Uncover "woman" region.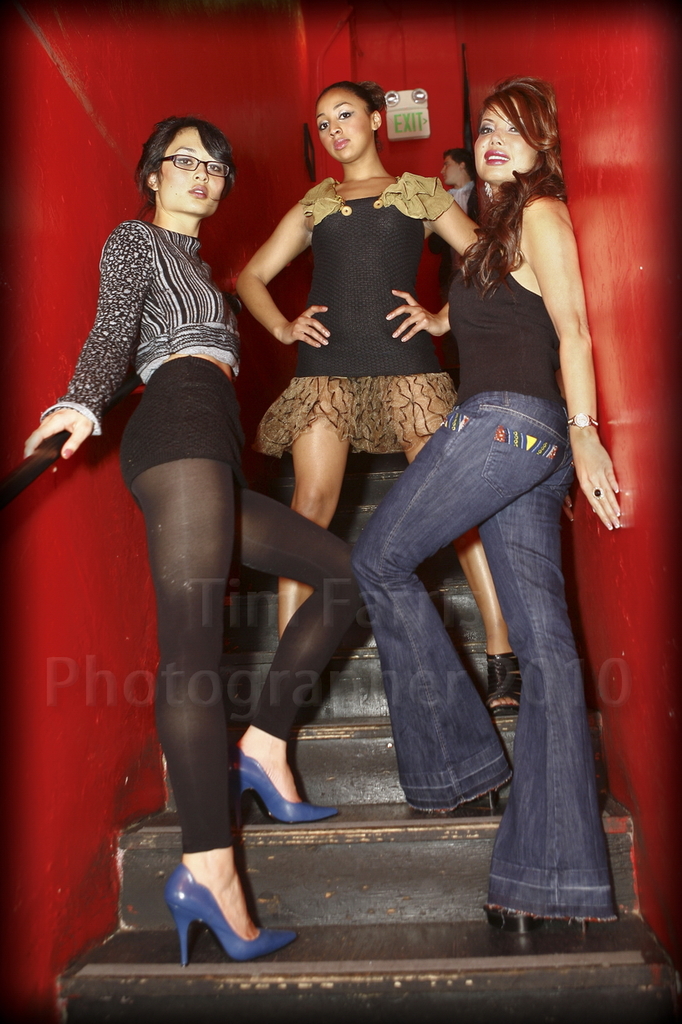
Uncovered: x1=25, y1=120, x2=370, y2=968.
